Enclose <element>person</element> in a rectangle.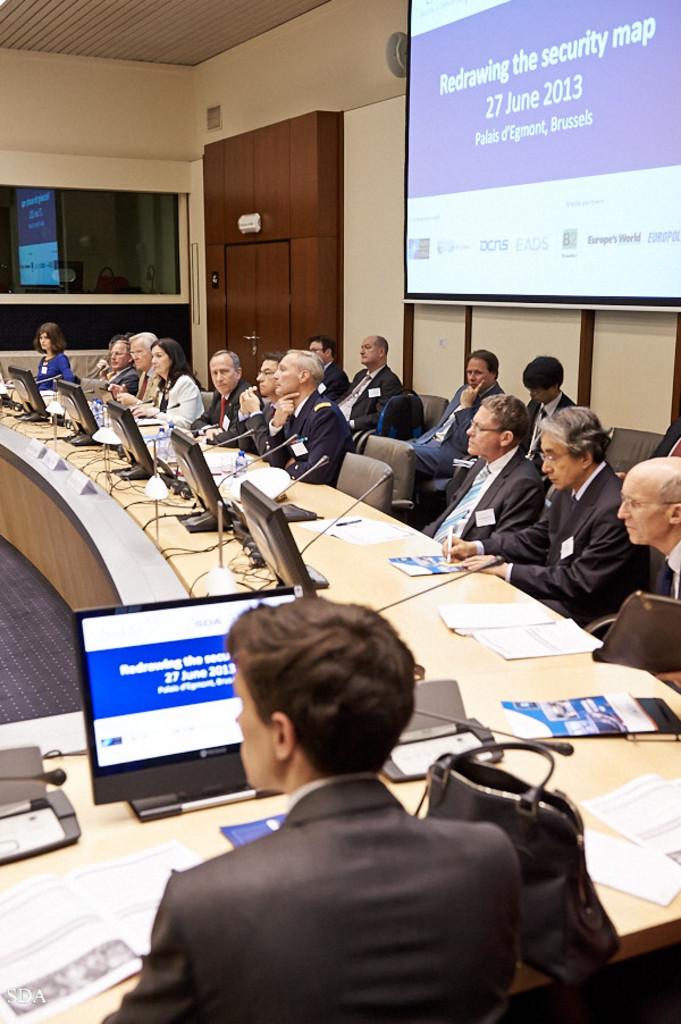
l=617, t=458, r=680, b=611.
